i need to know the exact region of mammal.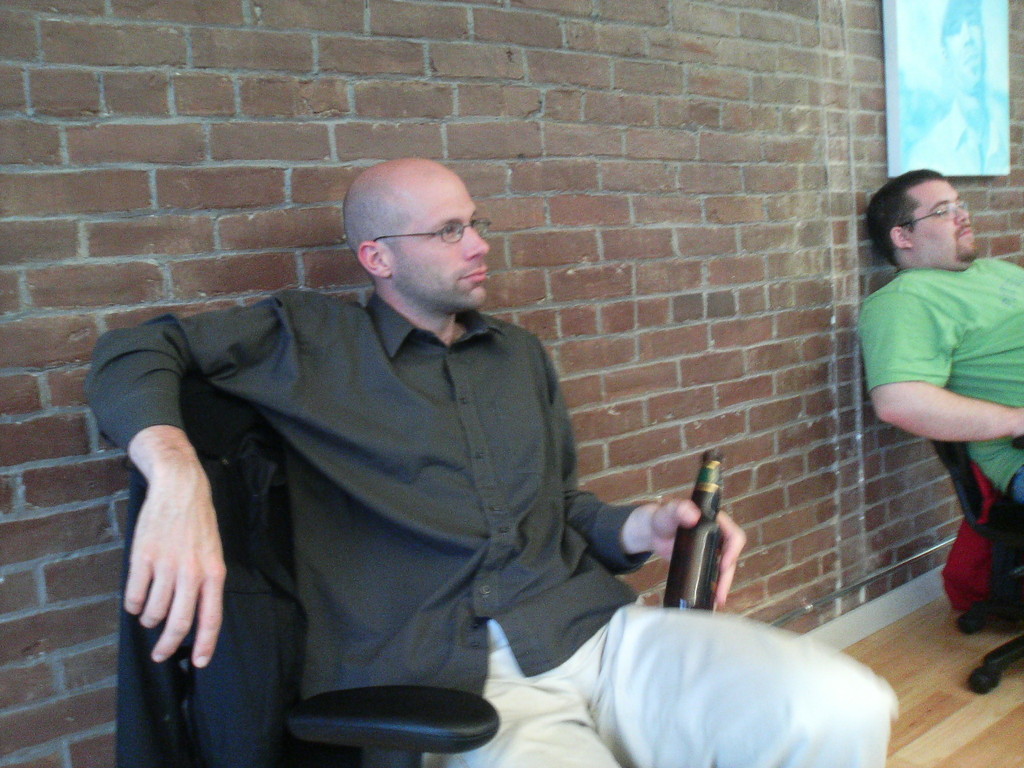
Region: [126, 140, 721, 767].
